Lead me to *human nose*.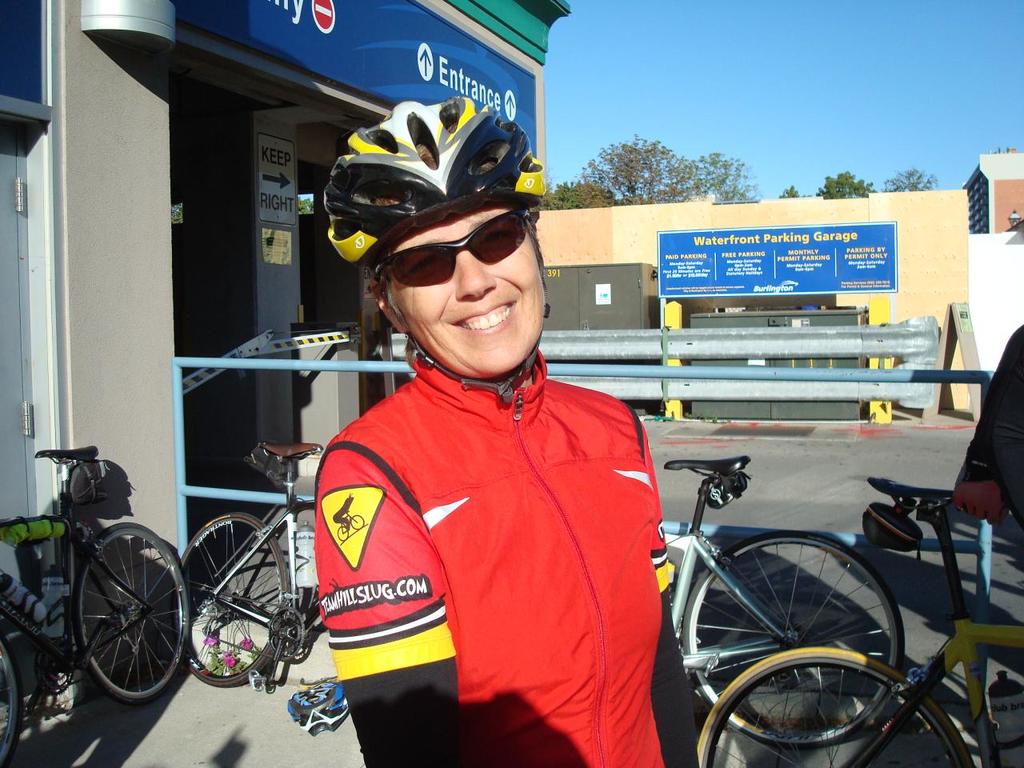
Lead to left=455, top=251, right=497, bottom=301.
